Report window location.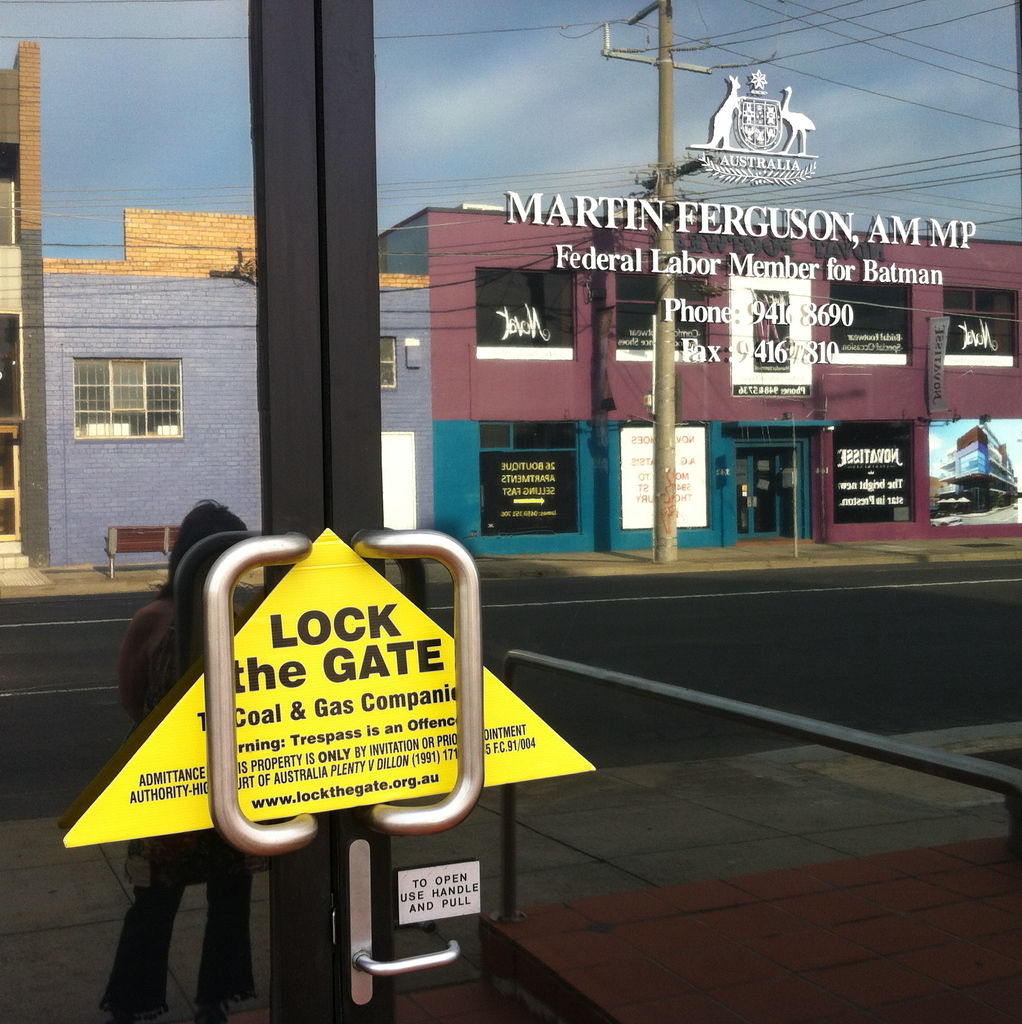
Report: x1=472, y1=268, x2=575, y2=357.
